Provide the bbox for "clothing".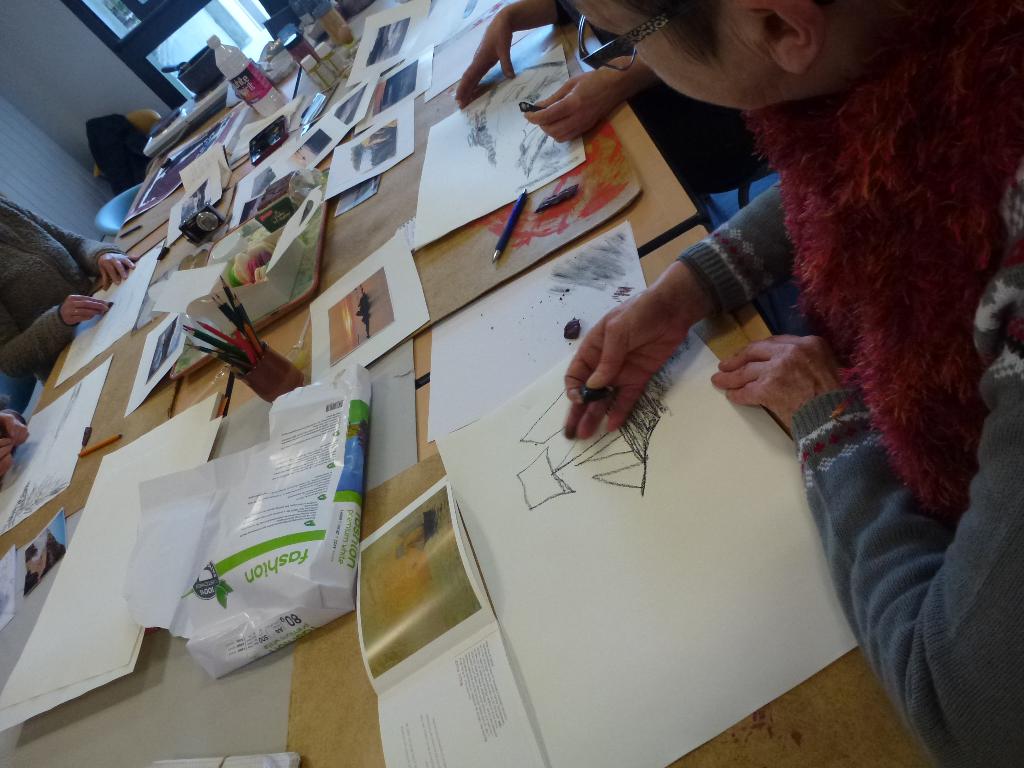
0:193:120:383.
